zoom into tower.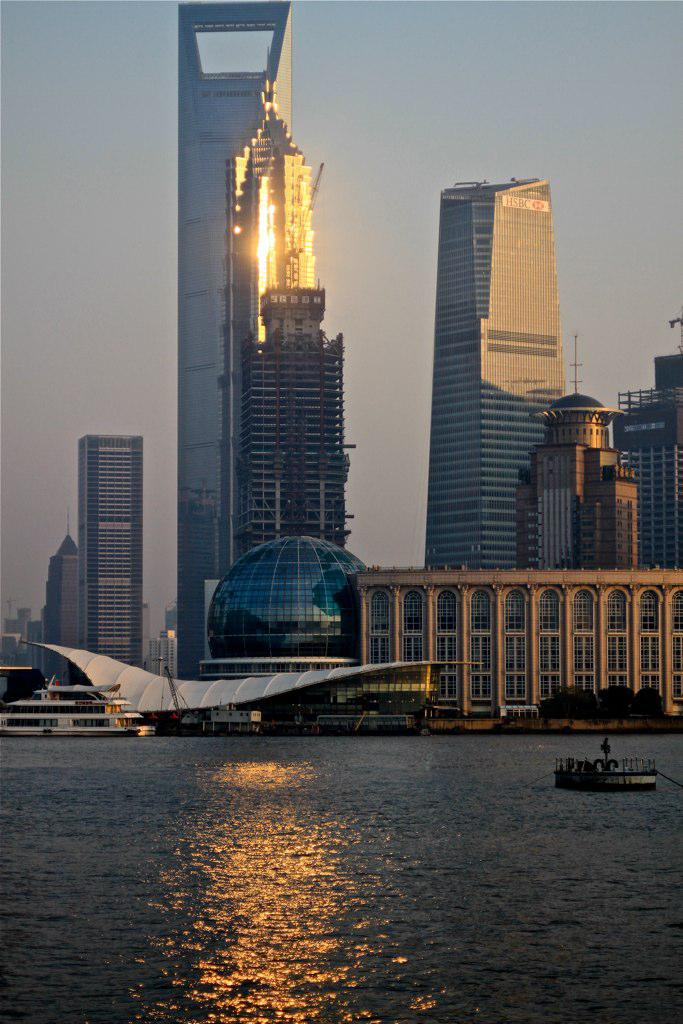
Zoom target: locate(222, 83, 323, 585).
